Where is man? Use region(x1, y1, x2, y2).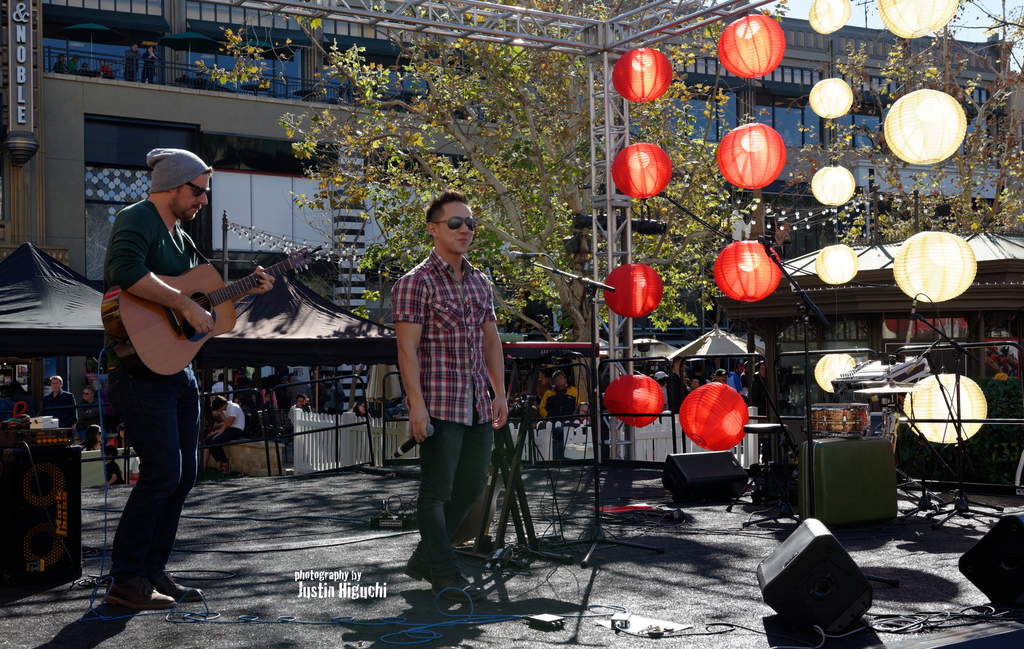
region(124, 42, 143, 81).
